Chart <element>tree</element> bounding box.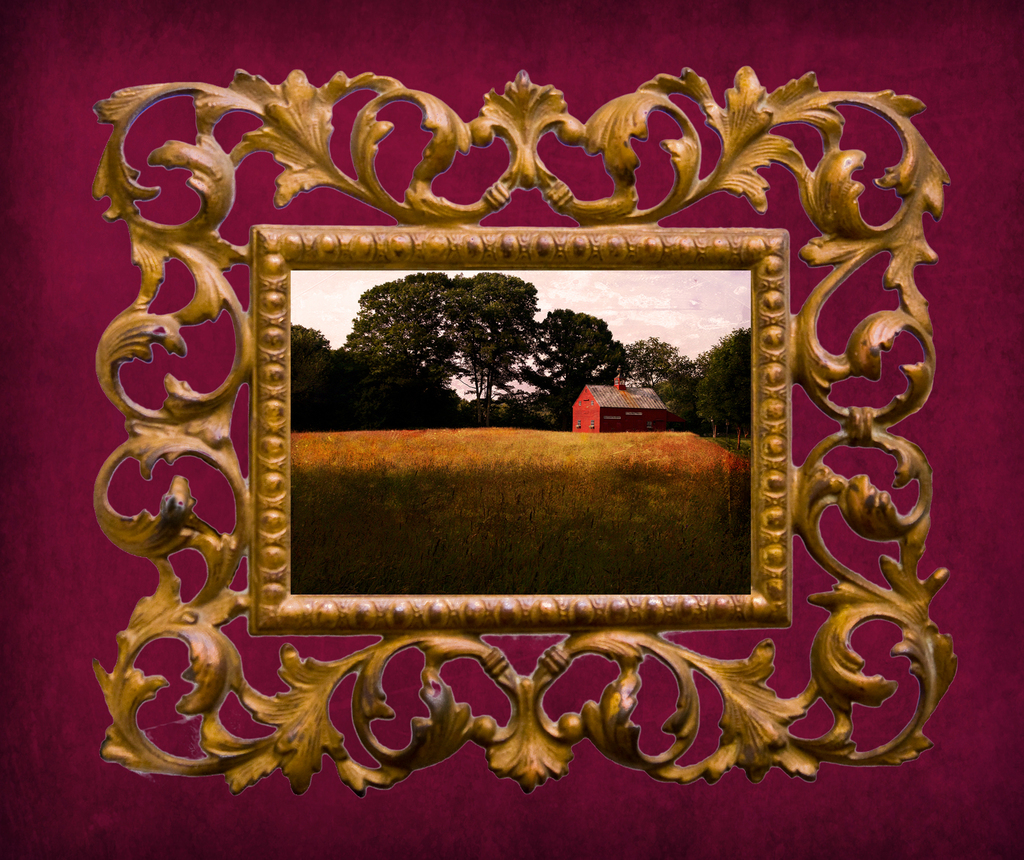
Charted: 623, 335, 699, 406.
